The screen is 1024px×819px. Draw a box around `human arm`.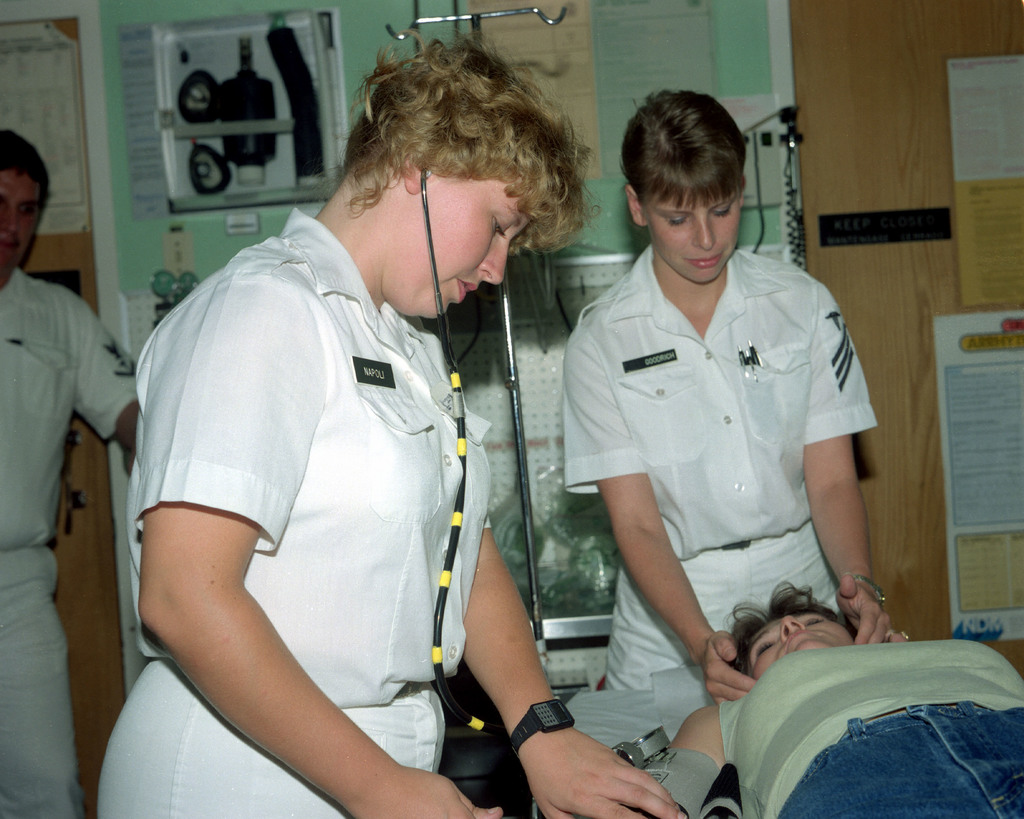
<box>587,304,761,704</box>.
